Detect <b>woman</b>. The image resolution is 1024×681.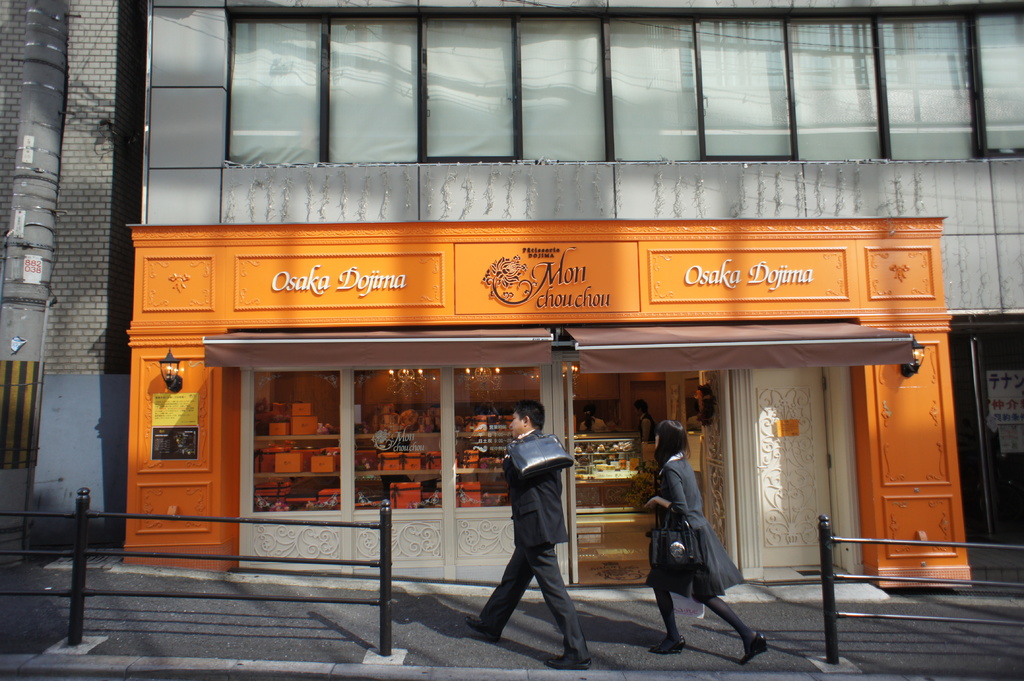
region(579, 405, 611, 434).
